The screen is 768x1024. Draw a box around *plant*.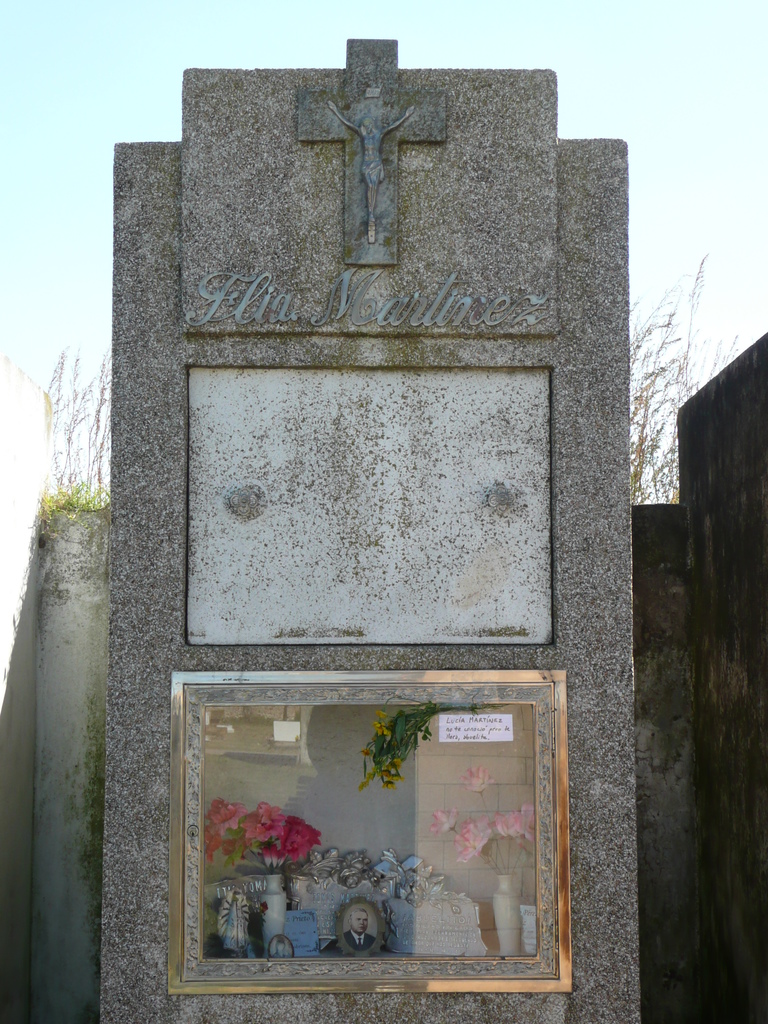
[32, 340, 114, 545].
